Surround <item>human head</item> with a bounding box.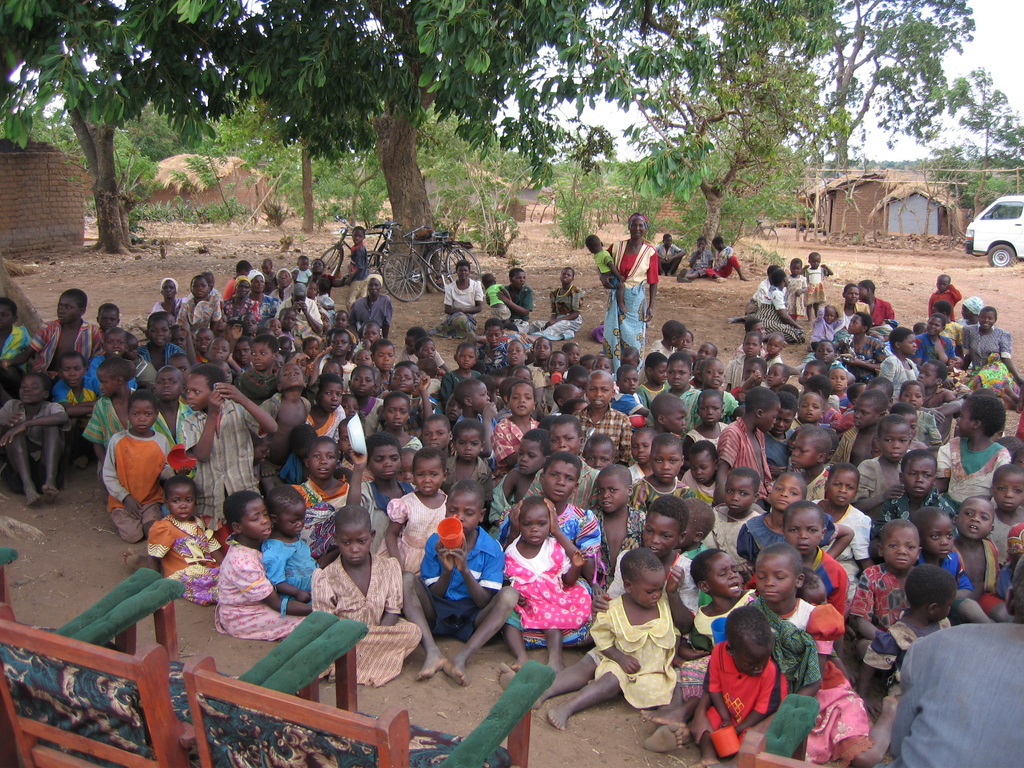
pyautogui.locateOnScreen(690, 440, 719, 484).
